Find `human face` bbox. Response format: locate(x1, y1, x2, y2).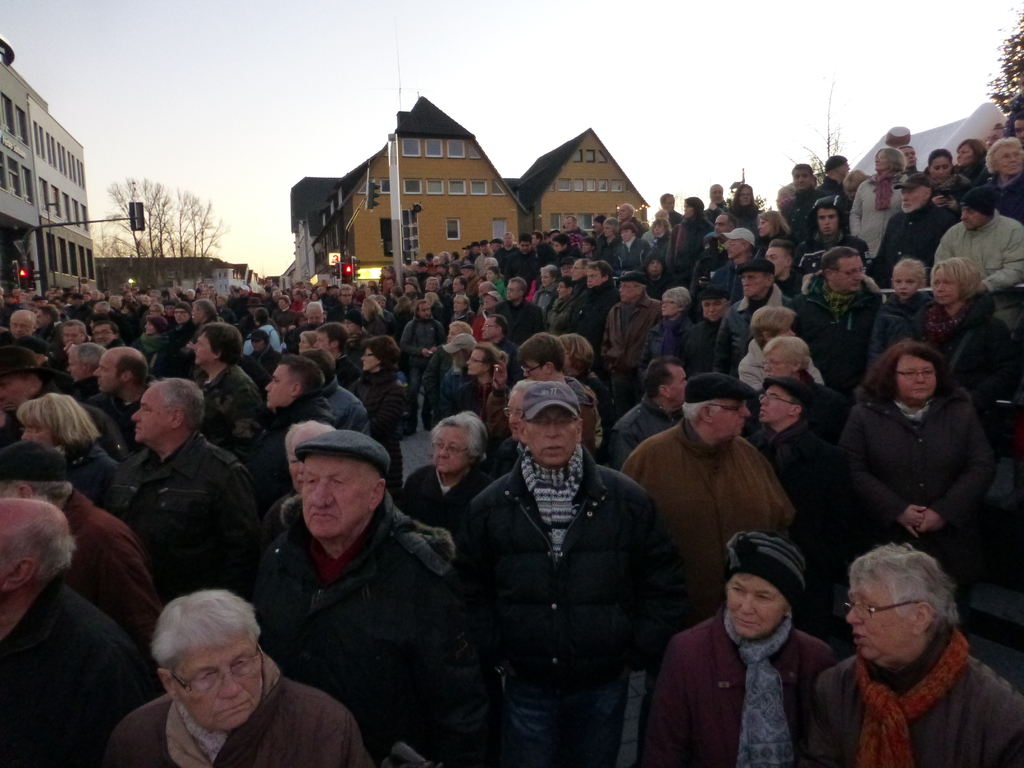
locate(571, 260, 583, 280).
